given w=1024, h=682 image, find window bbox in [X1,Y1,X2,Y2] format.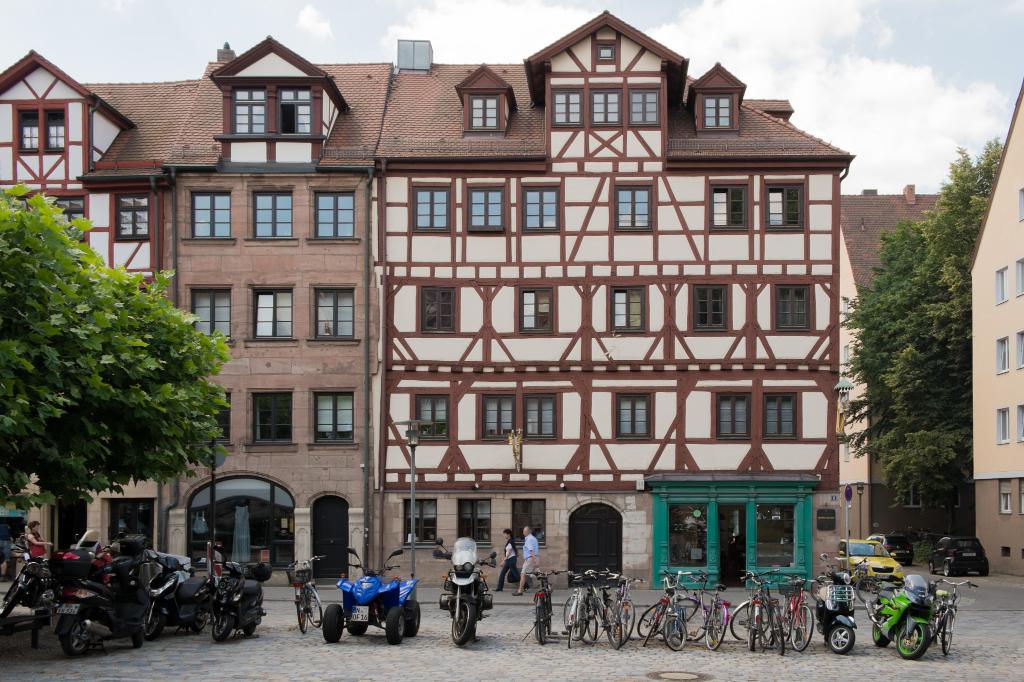
[399,495,446,549].
